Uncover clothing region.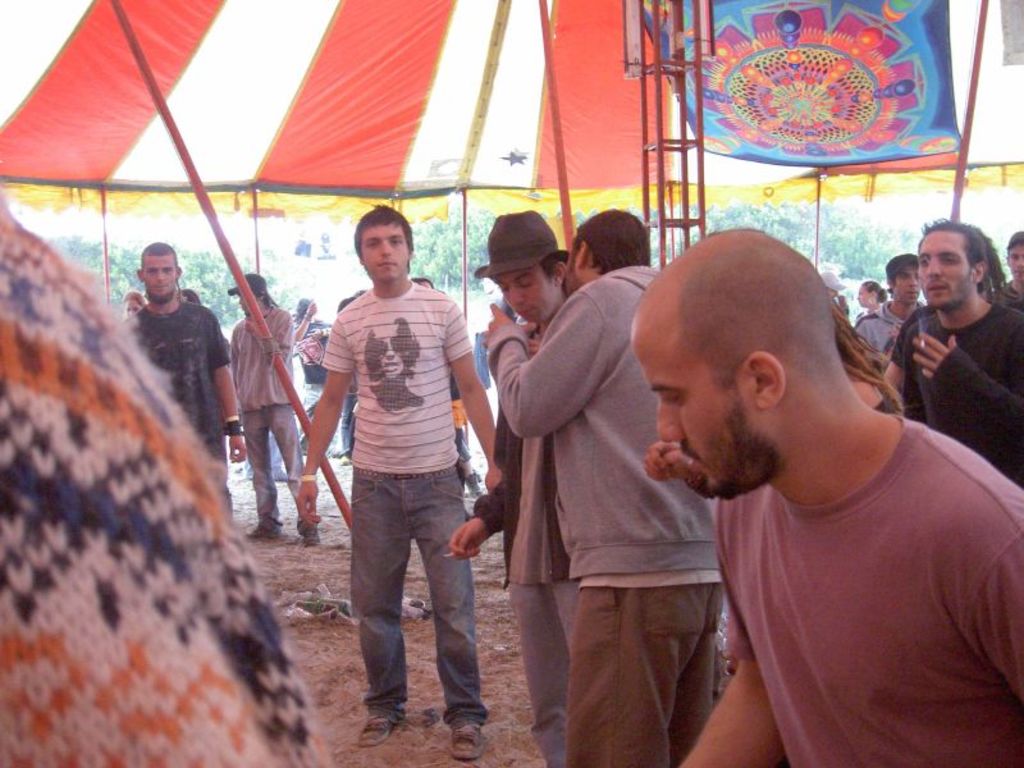
Uncovered: pyautogui.locateOnScreen(468, 326, 576, 767).
